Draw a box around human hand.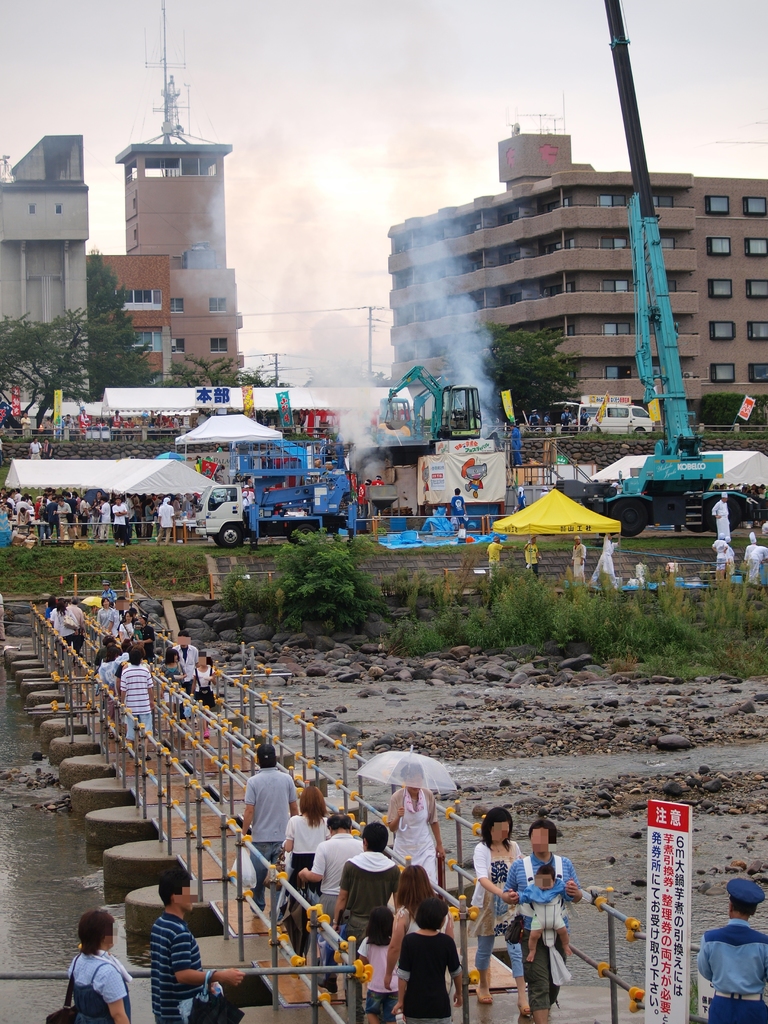
<bbox>506, 888, 522, 906</bbox>.
